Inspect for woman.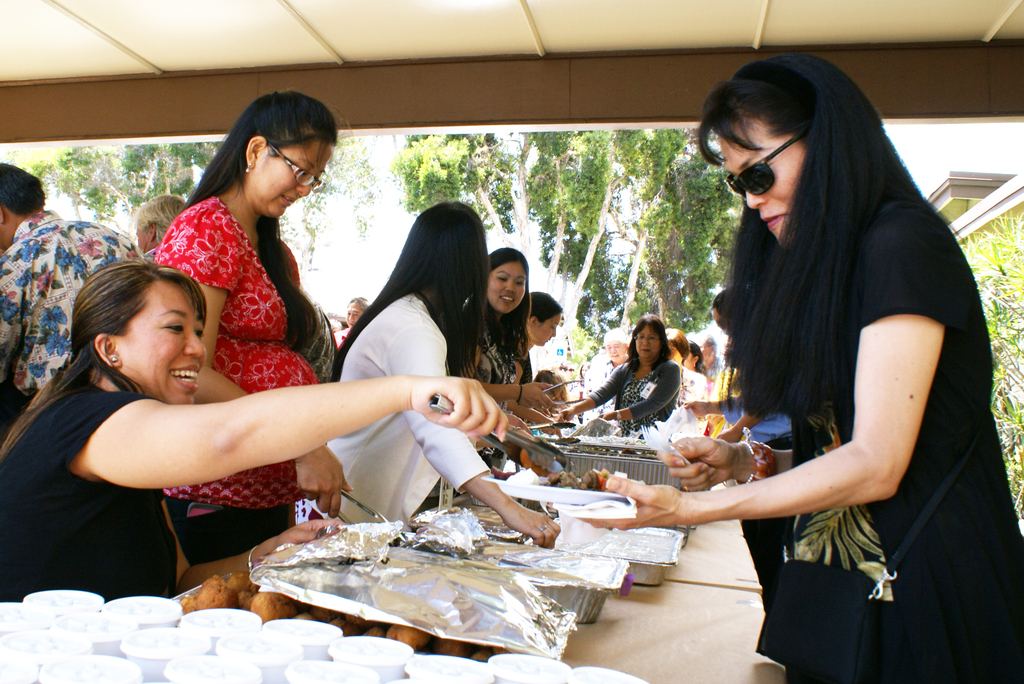
Inspection: [left=0, top=257, right=509, bottom=604].
